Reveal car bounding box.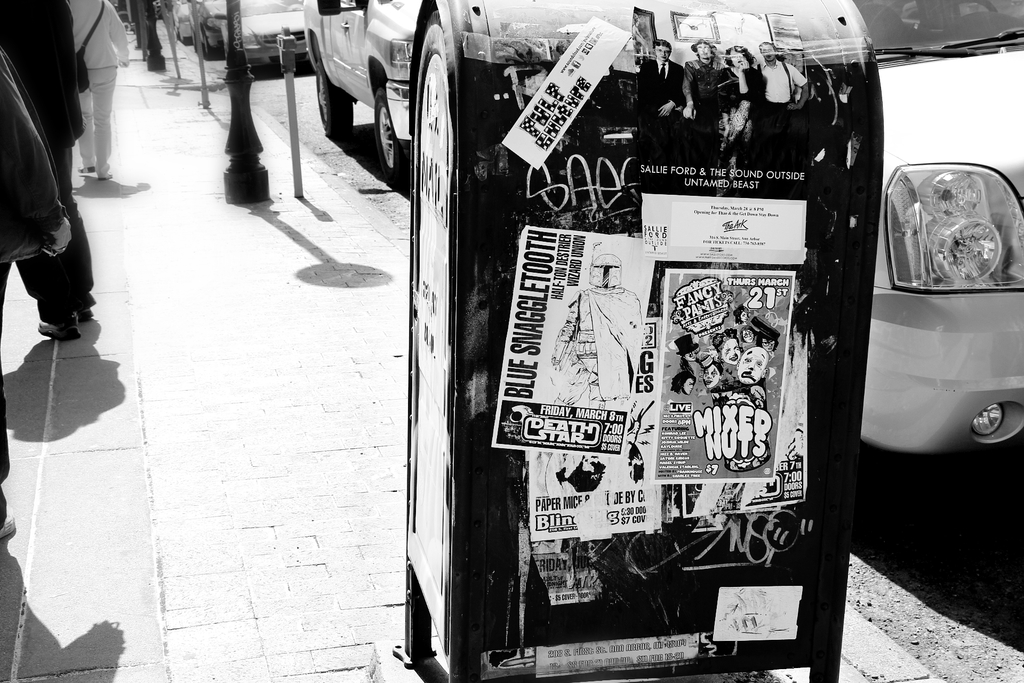
Revealed: [x1=301, y1=0, x2=420, y2=188].
